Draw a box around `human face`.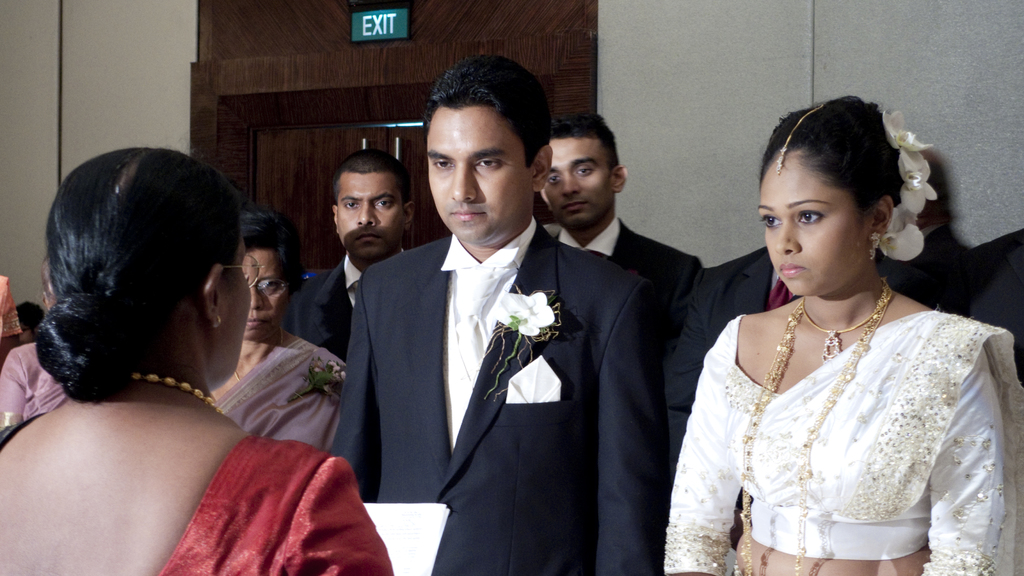
locate(335, 172, 405, 269).
